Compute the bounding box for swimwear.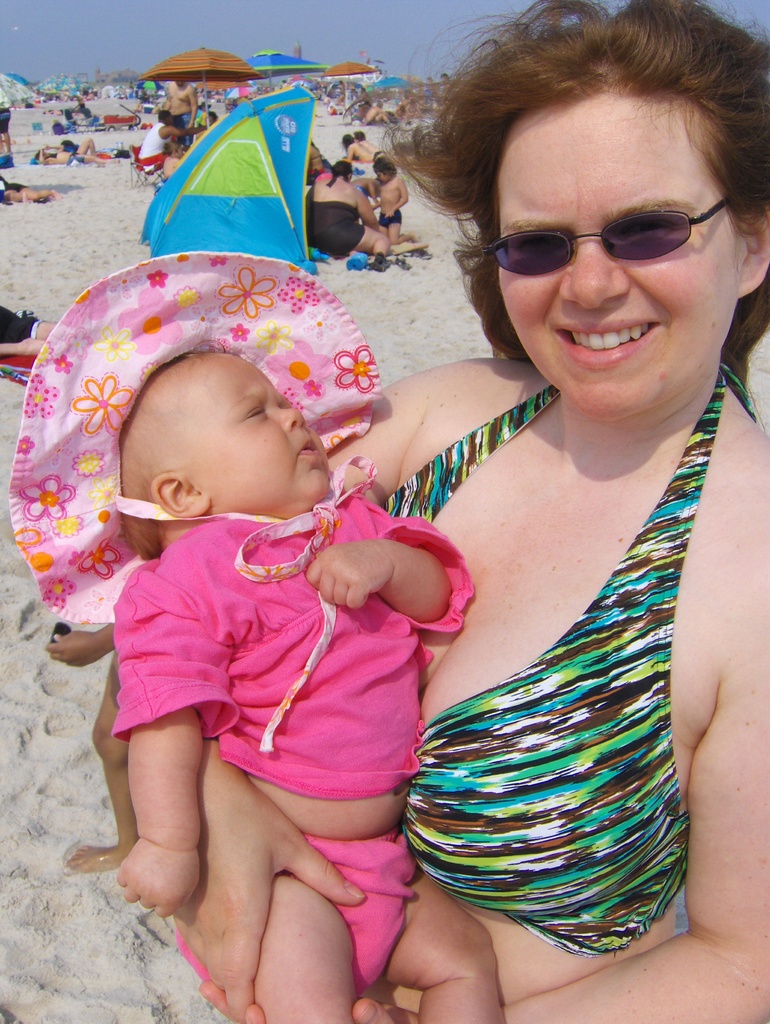
bbox(175, 112, 196, 145).
